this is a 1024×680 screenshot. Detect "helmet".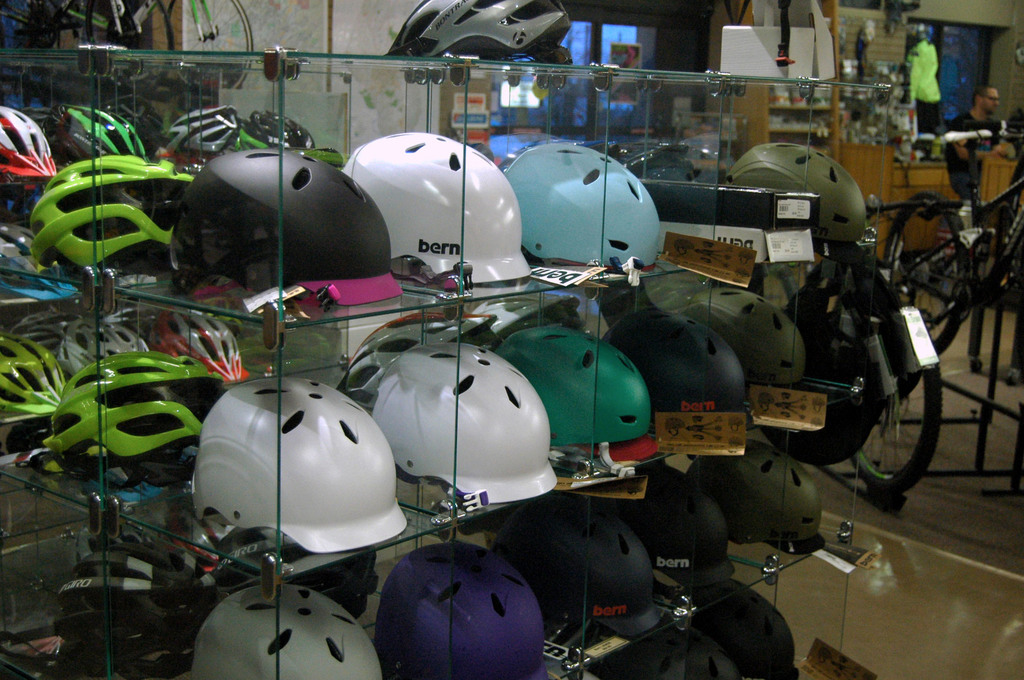
234, 113, 322, 160.
